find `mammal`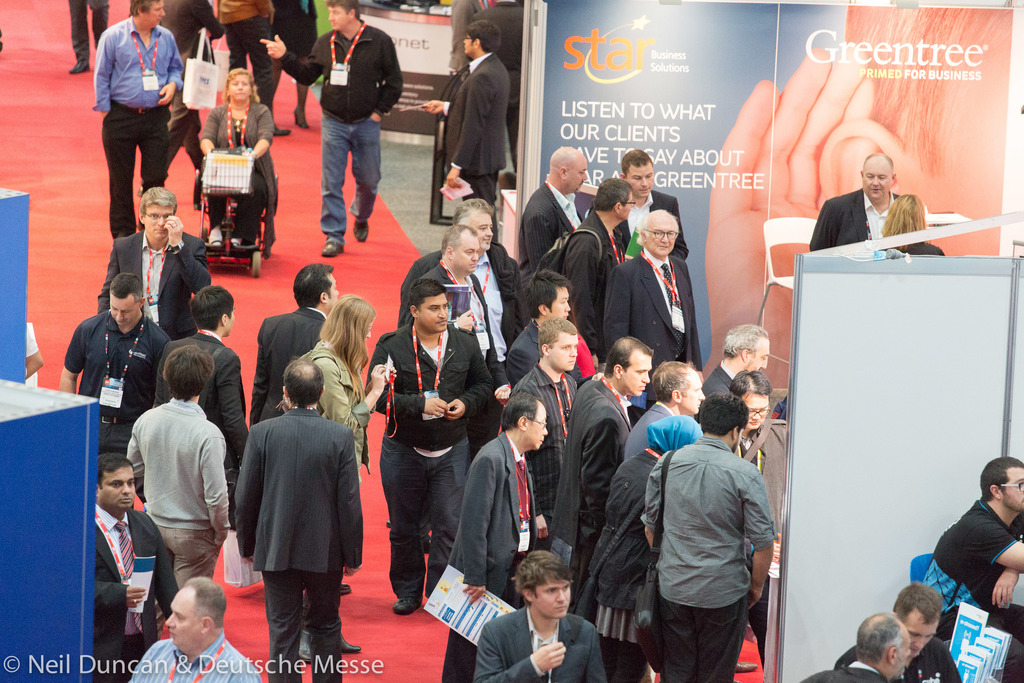
Rect(66, 0, 109, 74)
